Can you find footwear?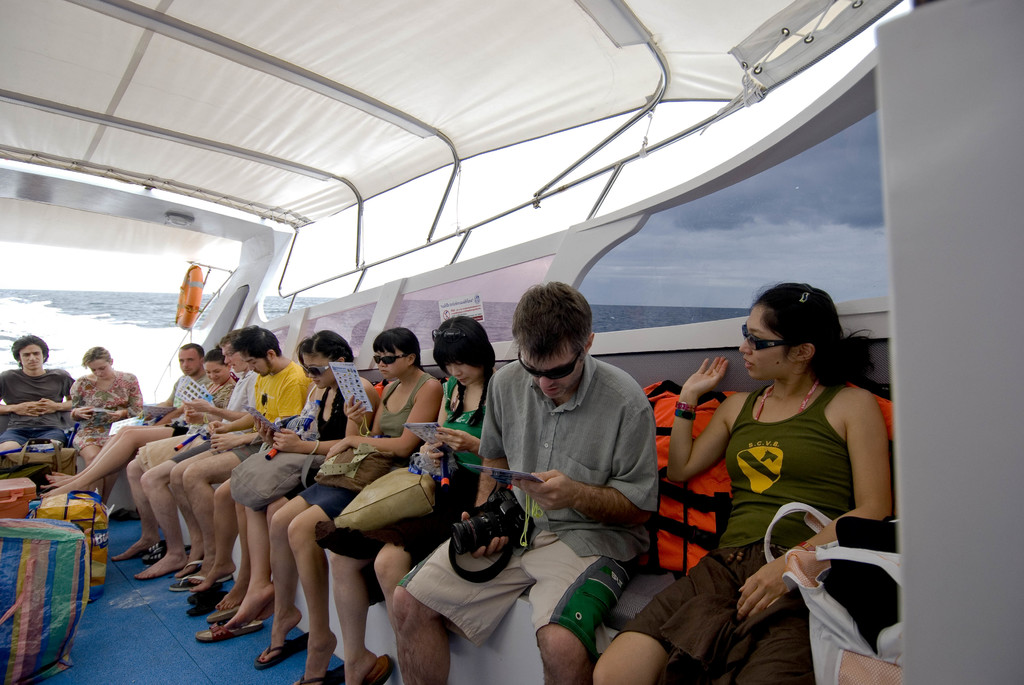
Yes, bounding box: (x1=296, y1=660, x2=347, y2=684).
